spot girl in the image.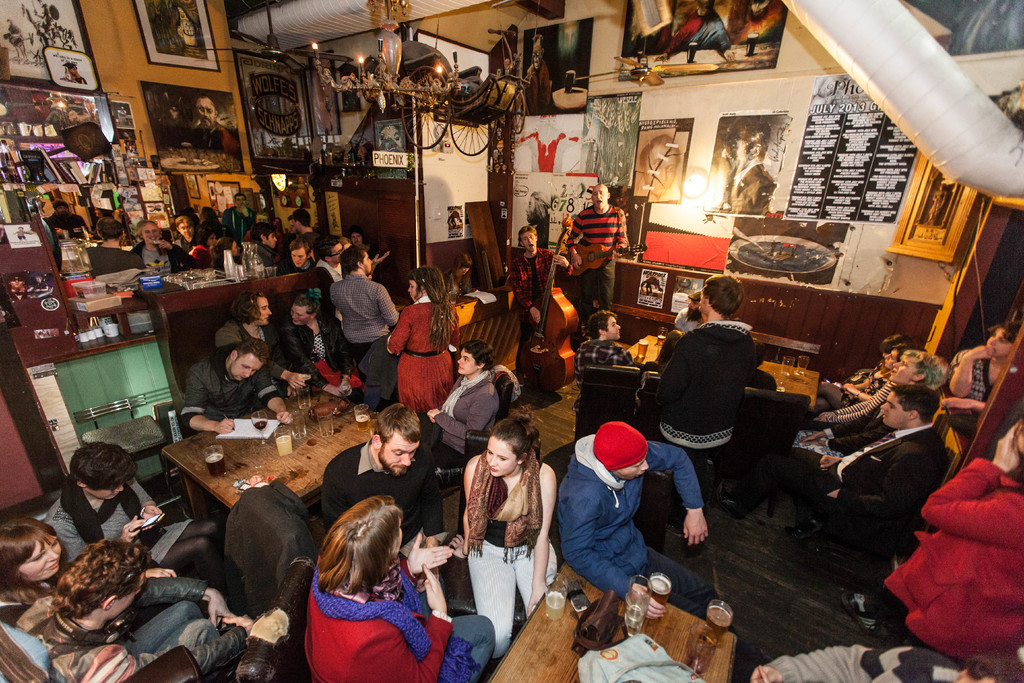
girl found at BBox(284, 289, 367, 395).
